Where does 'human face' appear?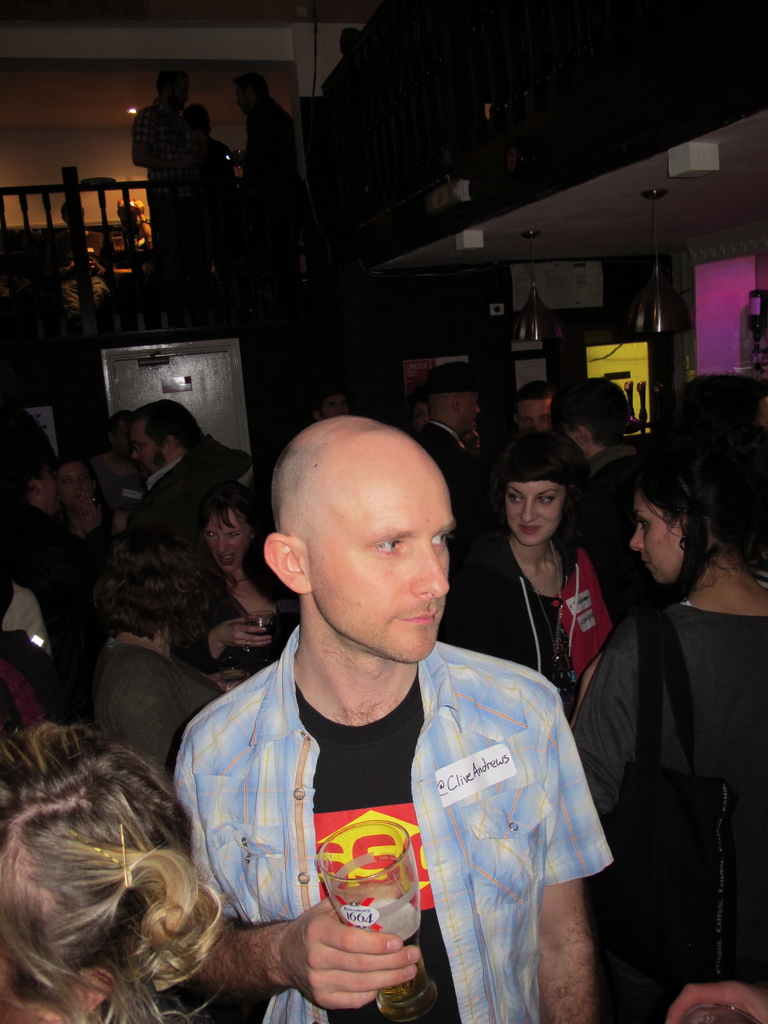
Appears at <region>520, 407, 561, 433</region>.
